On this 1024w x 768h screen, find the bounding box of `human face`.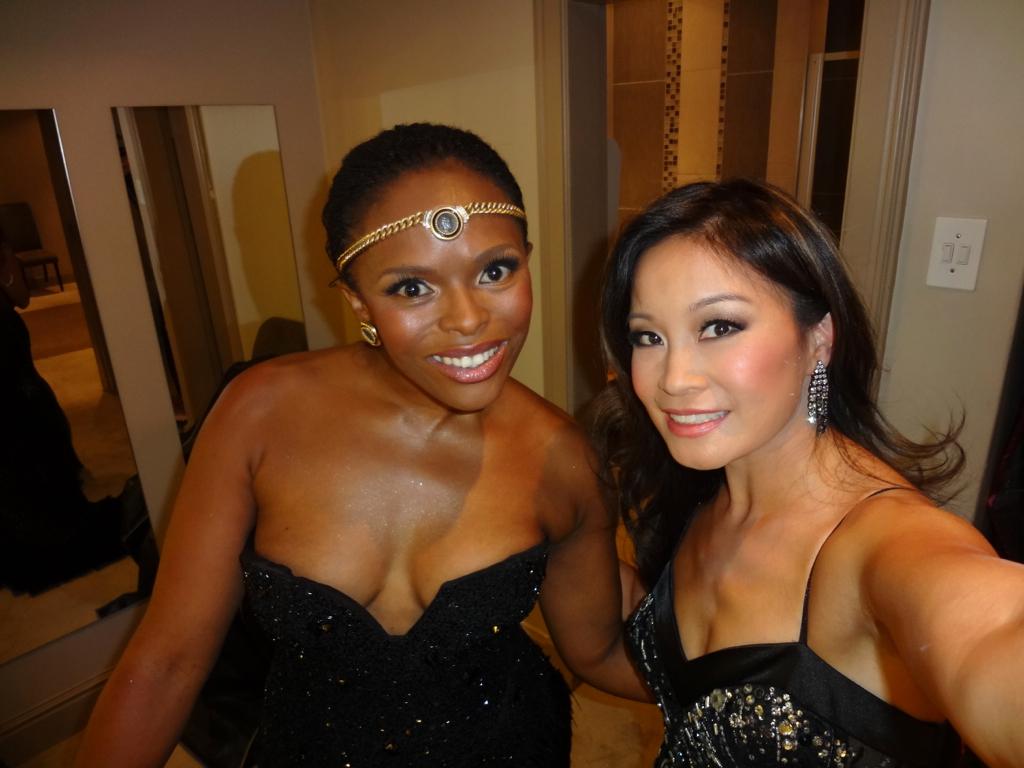
Bounding box: bbox=[627, 238, 814, 475].
